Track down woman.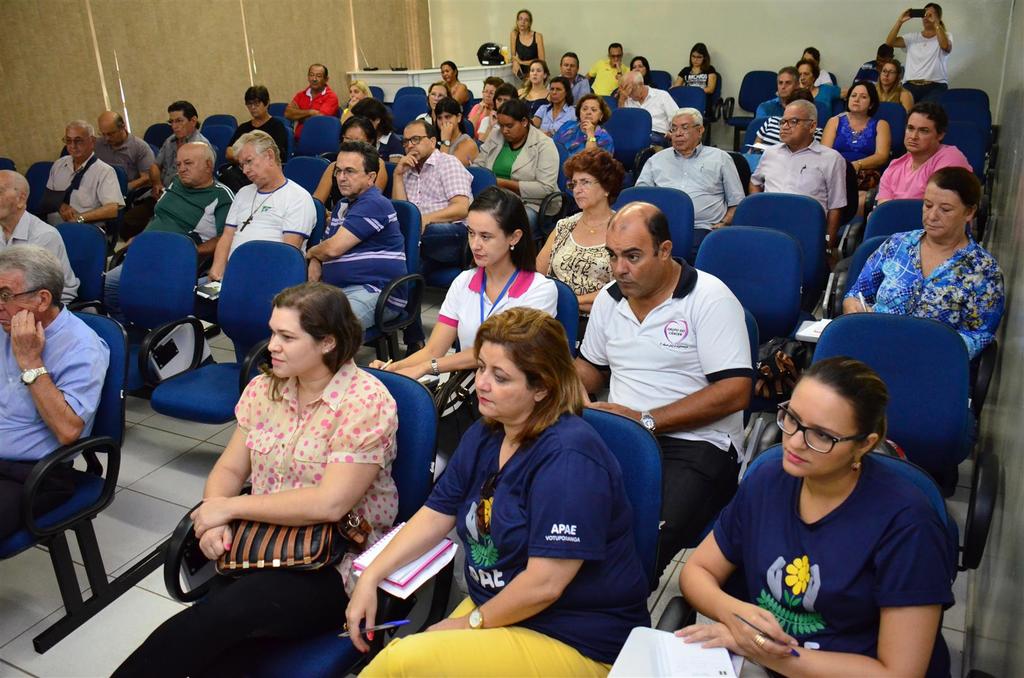
Tracked to [668,42,717,145].
